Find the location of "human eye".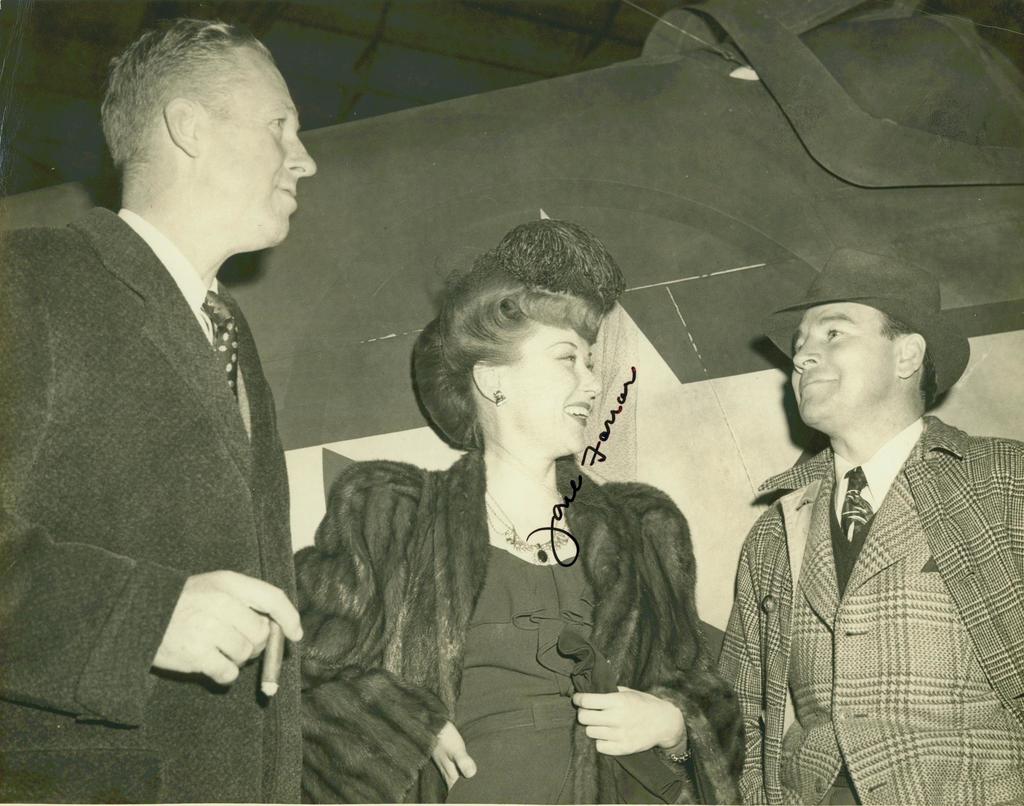
Location: x1=258, y1=114, x2=284, y2=136.
